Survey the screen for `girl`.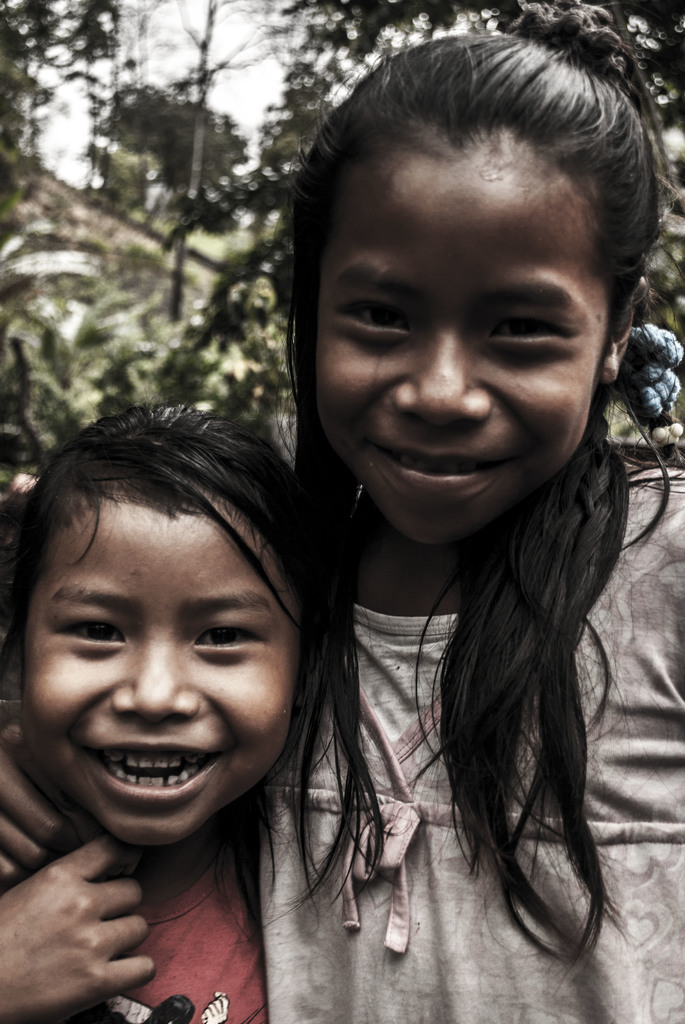
Survey found: box(0, 0, 684, 1023).
